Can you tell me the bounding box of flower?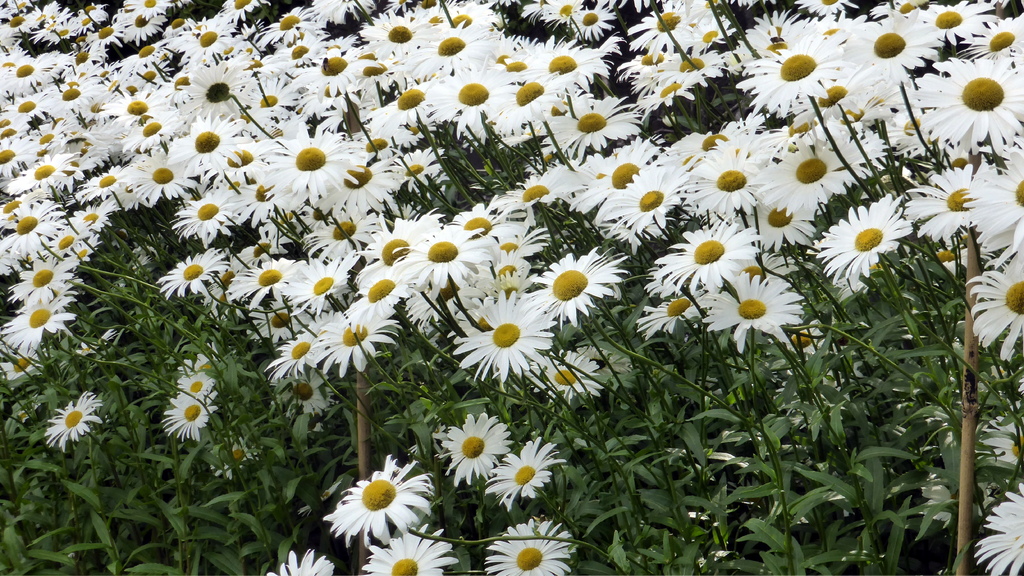
BBox(262, 540, 337, 575).
